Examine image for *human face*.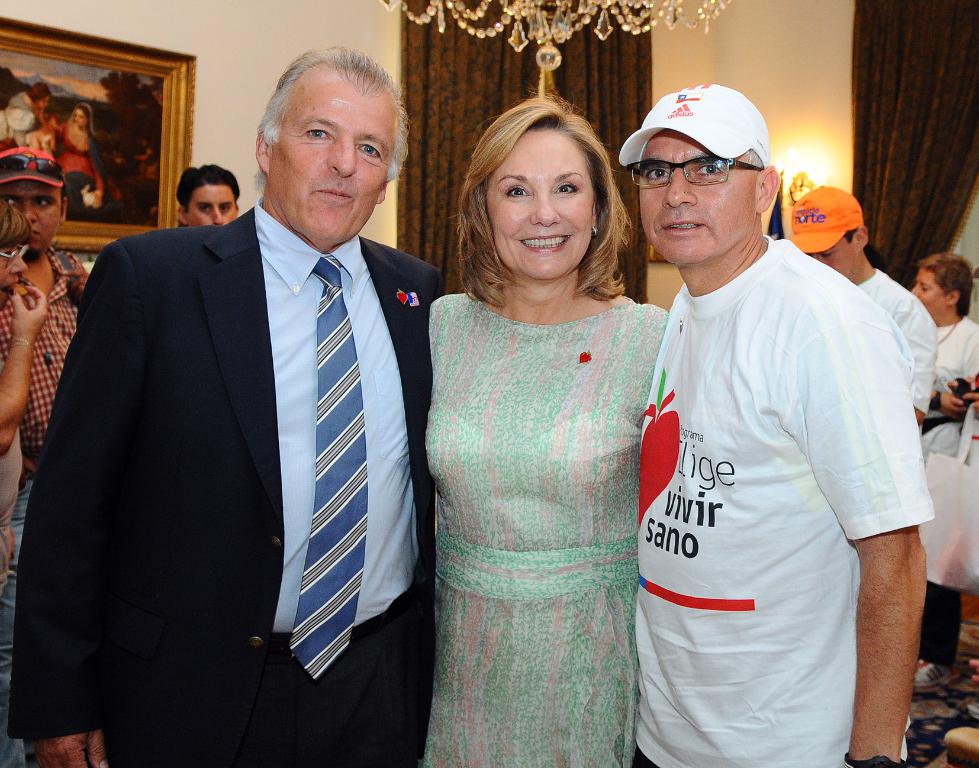
Examination result: <box>806,227,864,277</box>.
